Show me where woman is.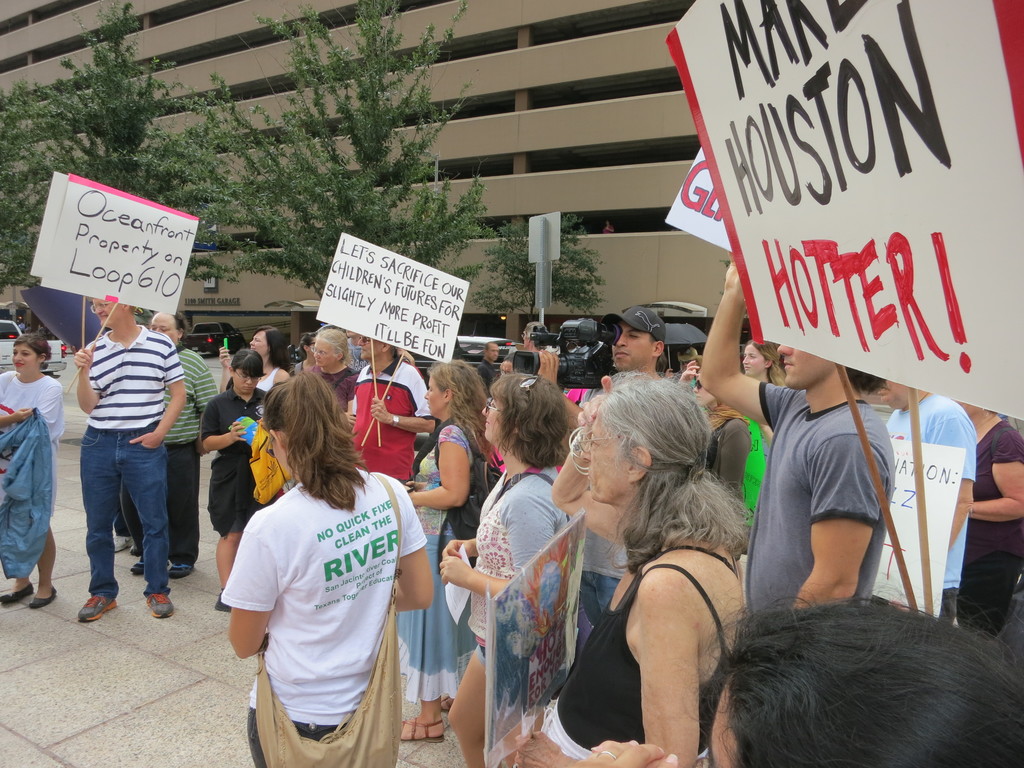
woman is at (218,373,437,767).
